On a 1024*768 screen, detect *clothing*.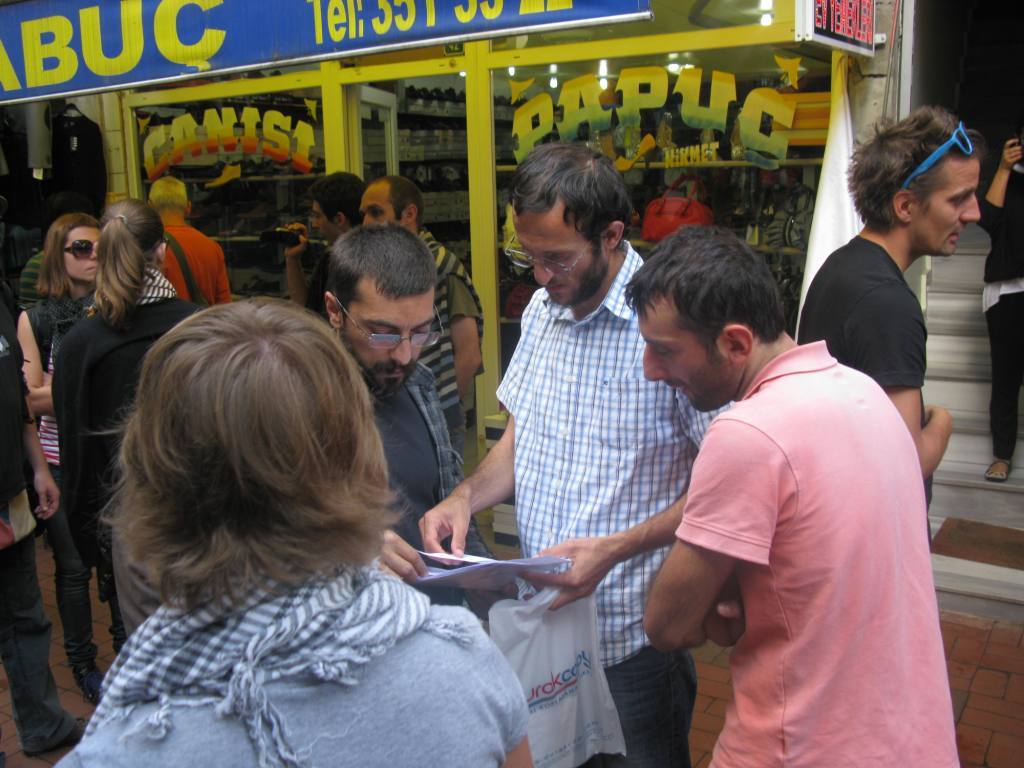
<region>665, 275, 968, 758</region>.
